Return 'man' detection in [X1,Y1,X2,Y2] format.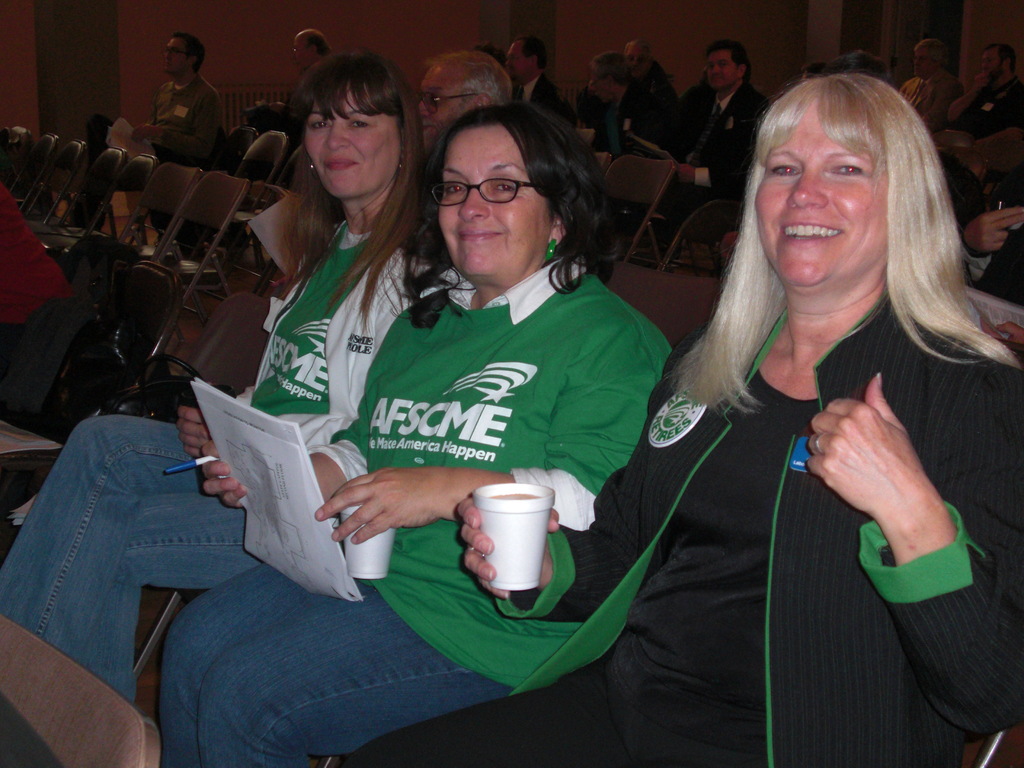
[501,42,568,128].
